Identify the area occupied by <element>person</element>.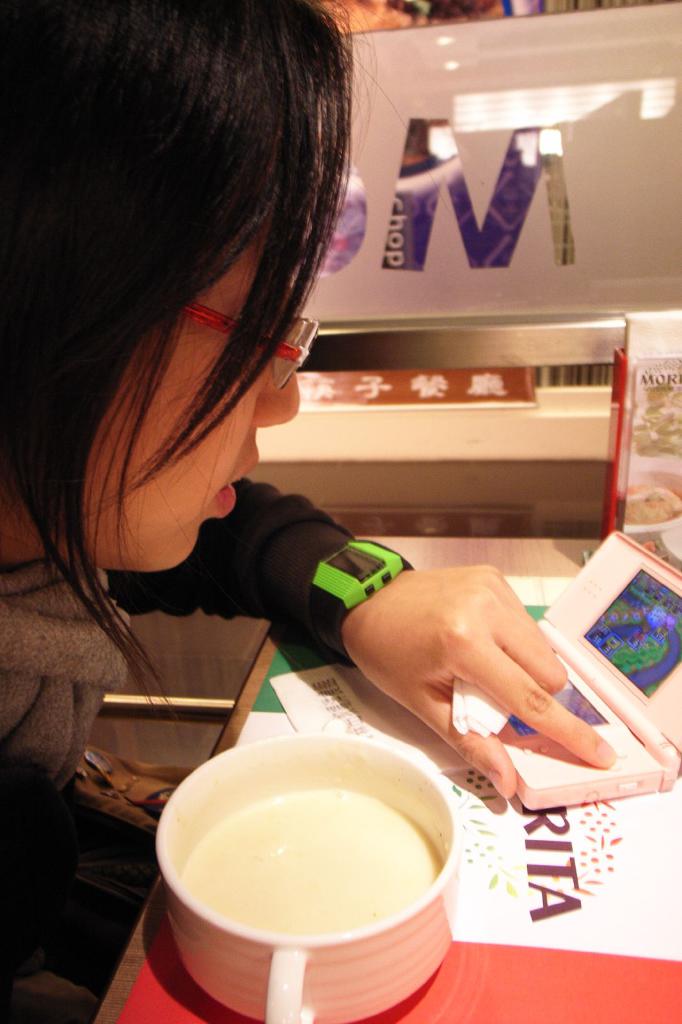
Area: (0,0,617,1023).
